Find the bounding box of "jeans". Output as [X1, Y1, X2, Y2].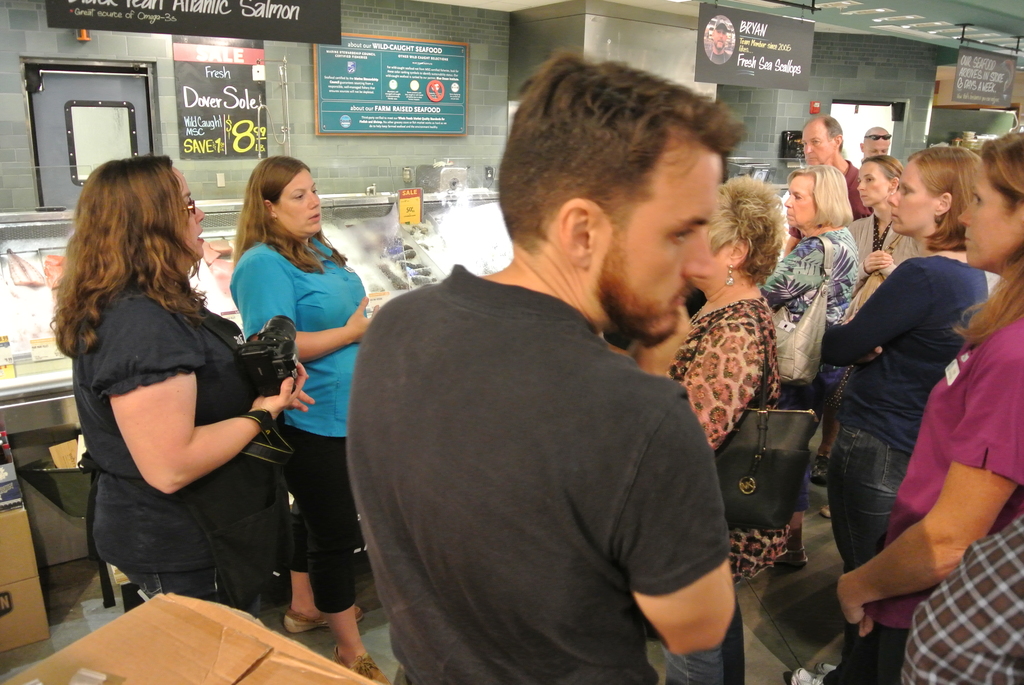
[822, 620, 910, 684].
